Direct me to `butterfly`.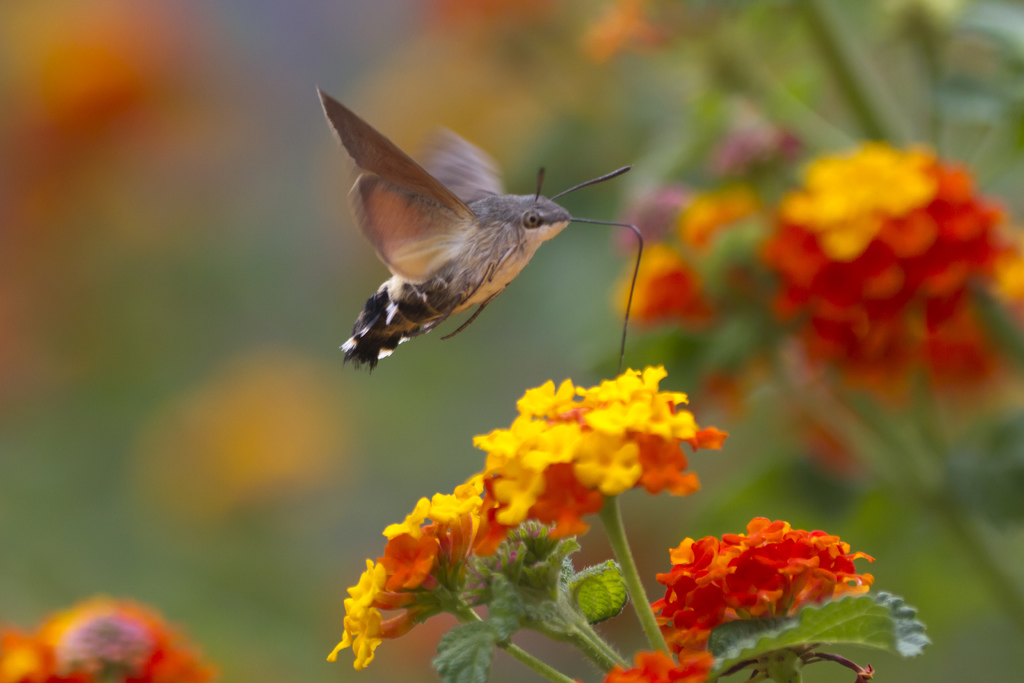
Direction: box(323, 90, 659, 397).
